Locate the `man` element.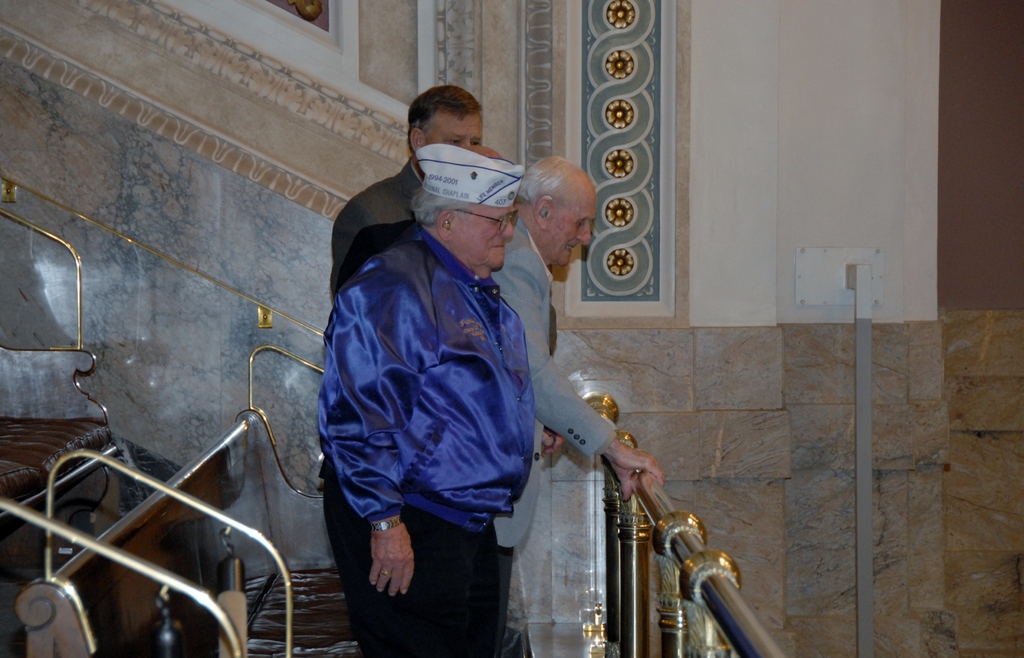
Element bbox: select_region(290, 109, 562, 631).
